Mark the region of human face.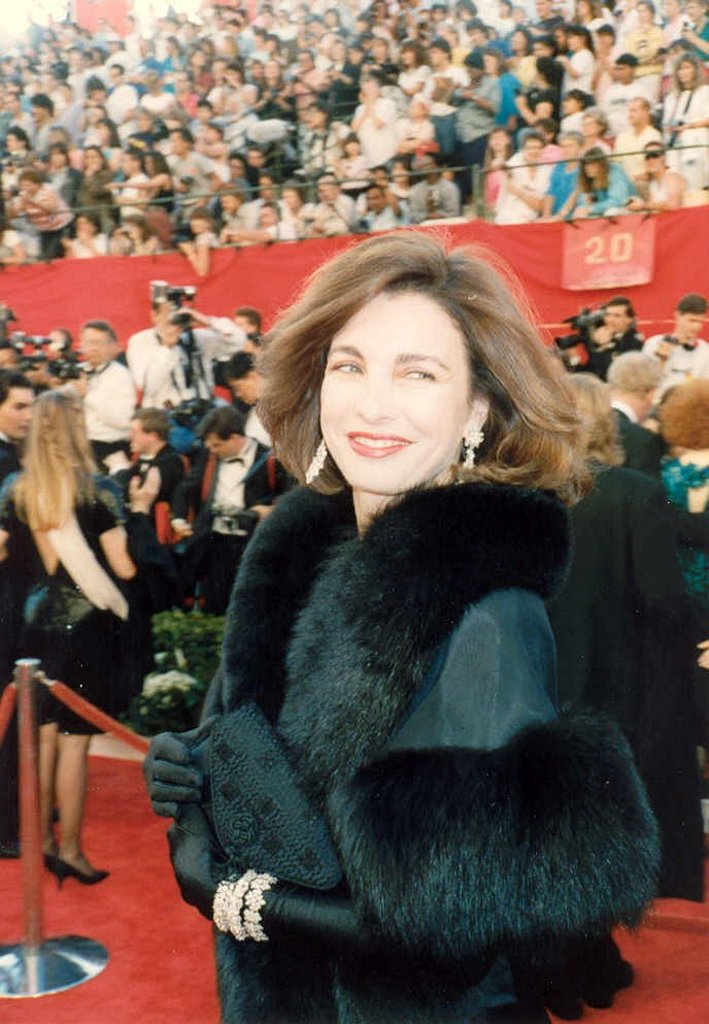
Region: (237, 308, 254, 337).
